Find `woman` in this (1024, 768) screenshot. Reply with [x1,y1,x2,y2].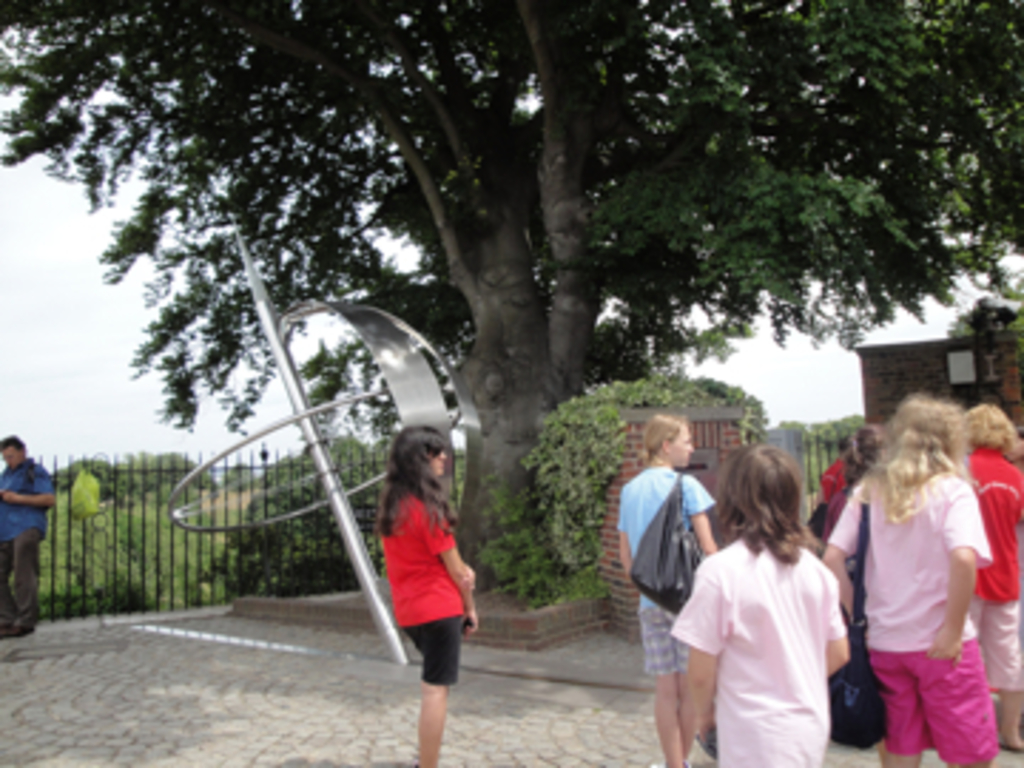
[677,452,862,757].
